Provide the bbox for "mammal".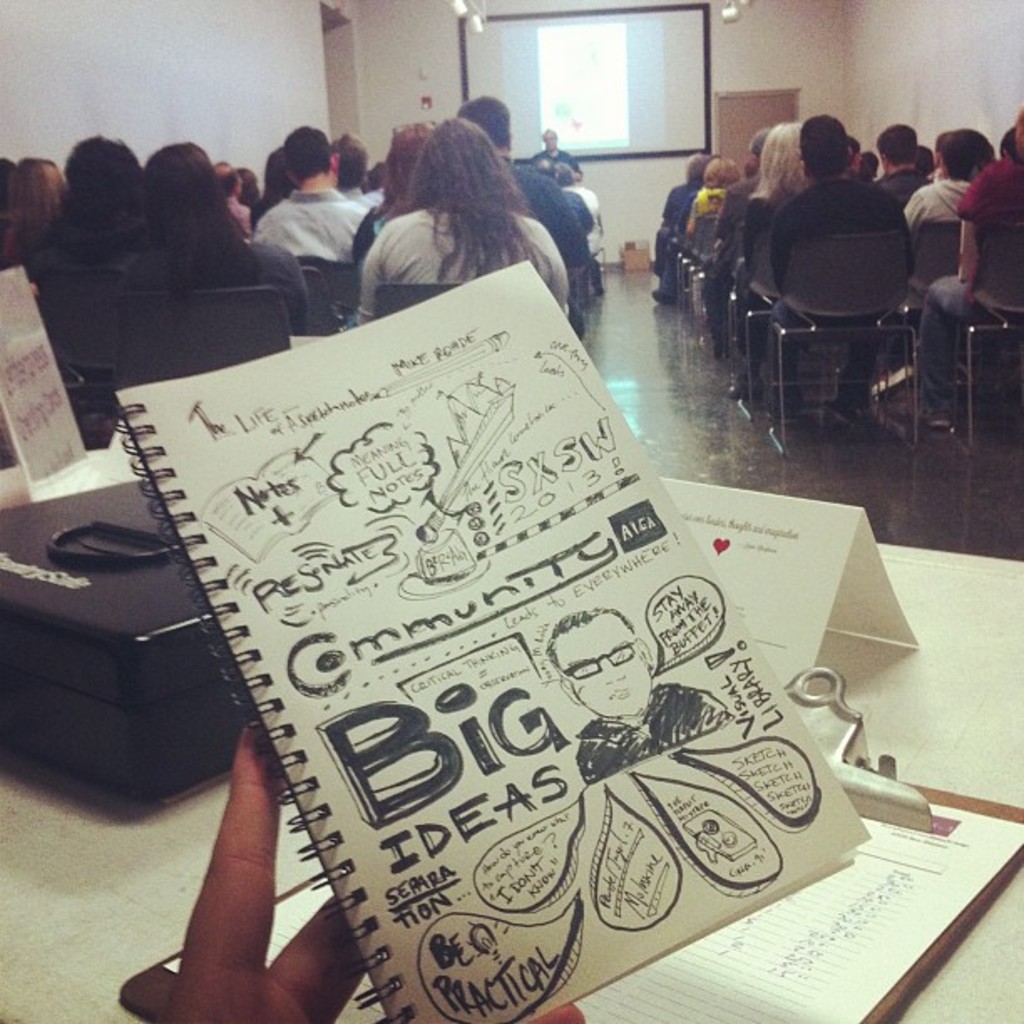
13, 122, 167, 376.
